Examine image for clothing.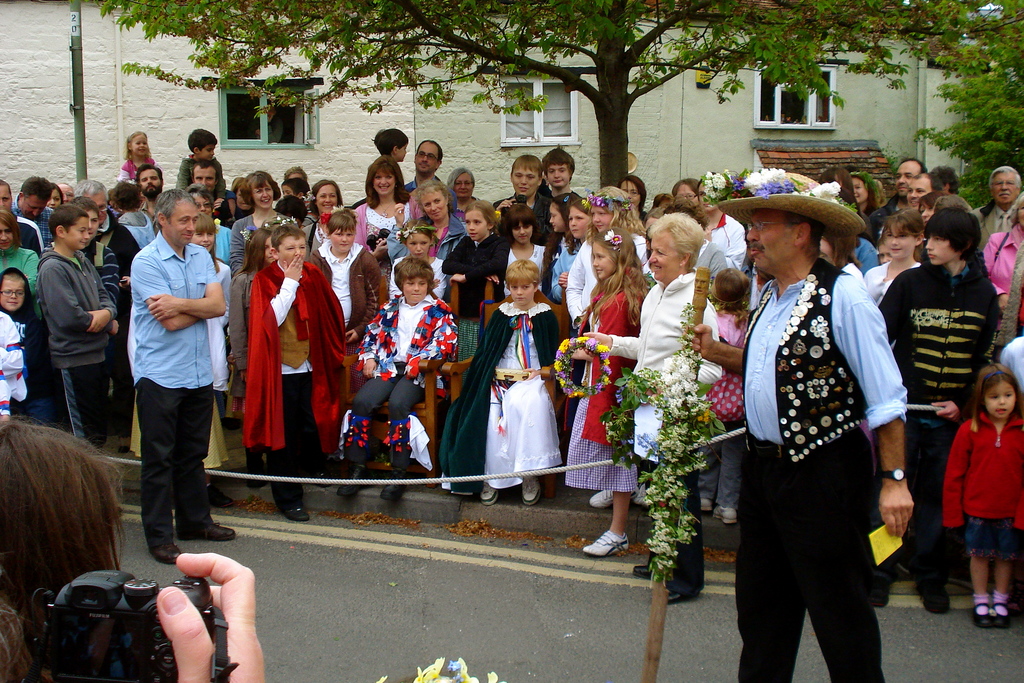
Examination result: bbox(5, 199, 58, 242).
